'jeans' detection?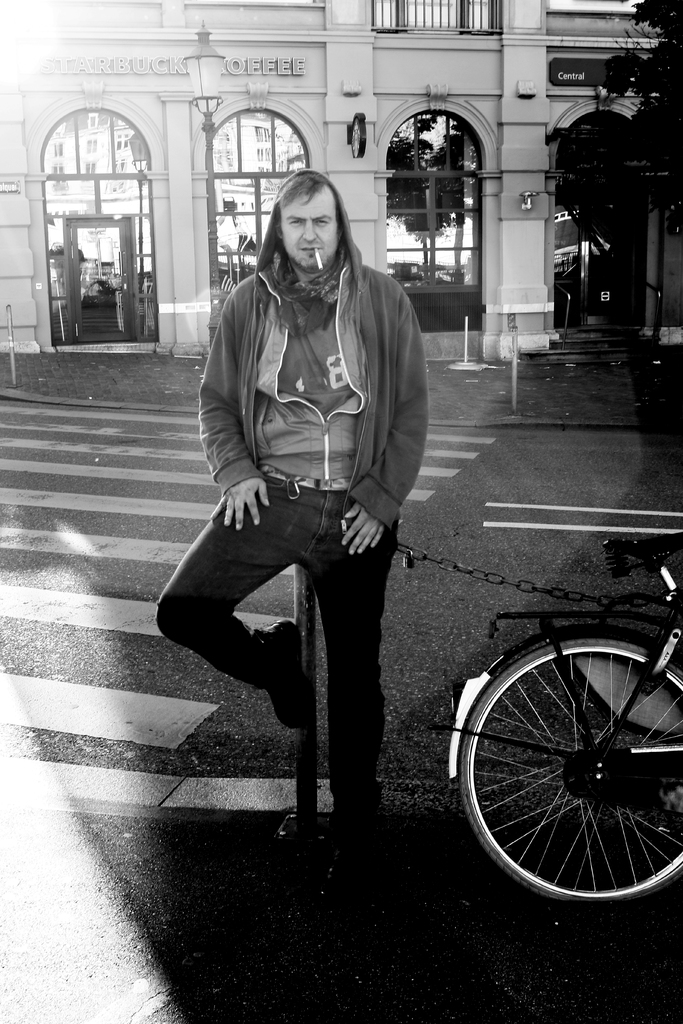
[161, 465, 399, 815]
